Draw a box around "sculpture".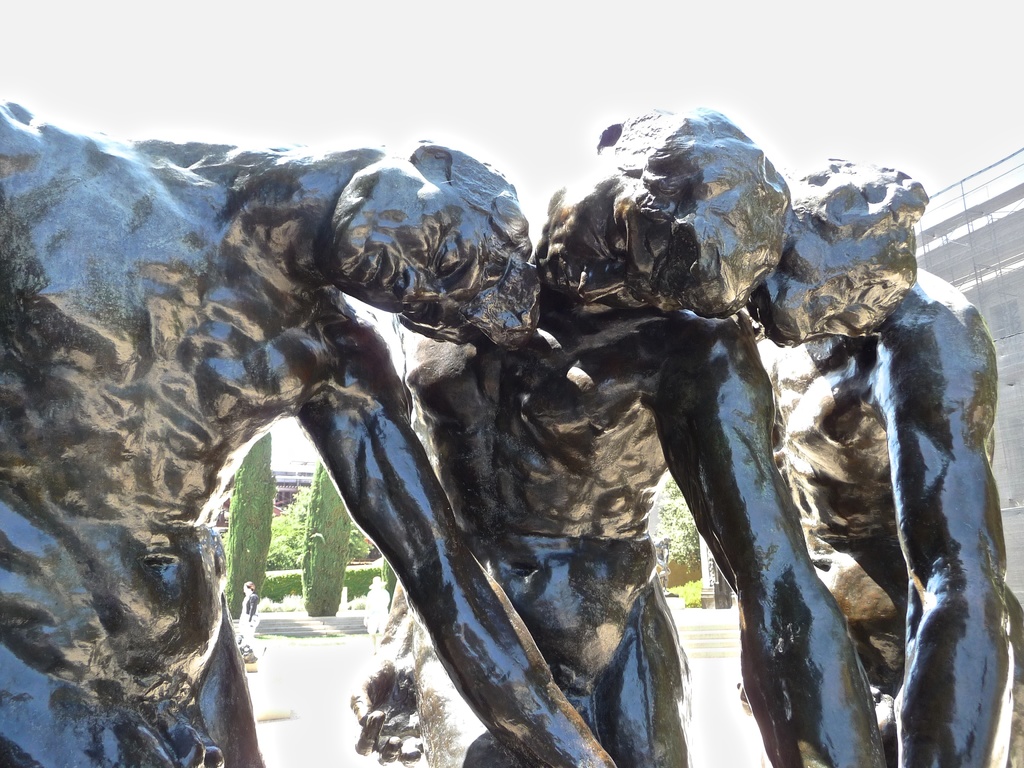
rect(404, 103, 891, 767).
